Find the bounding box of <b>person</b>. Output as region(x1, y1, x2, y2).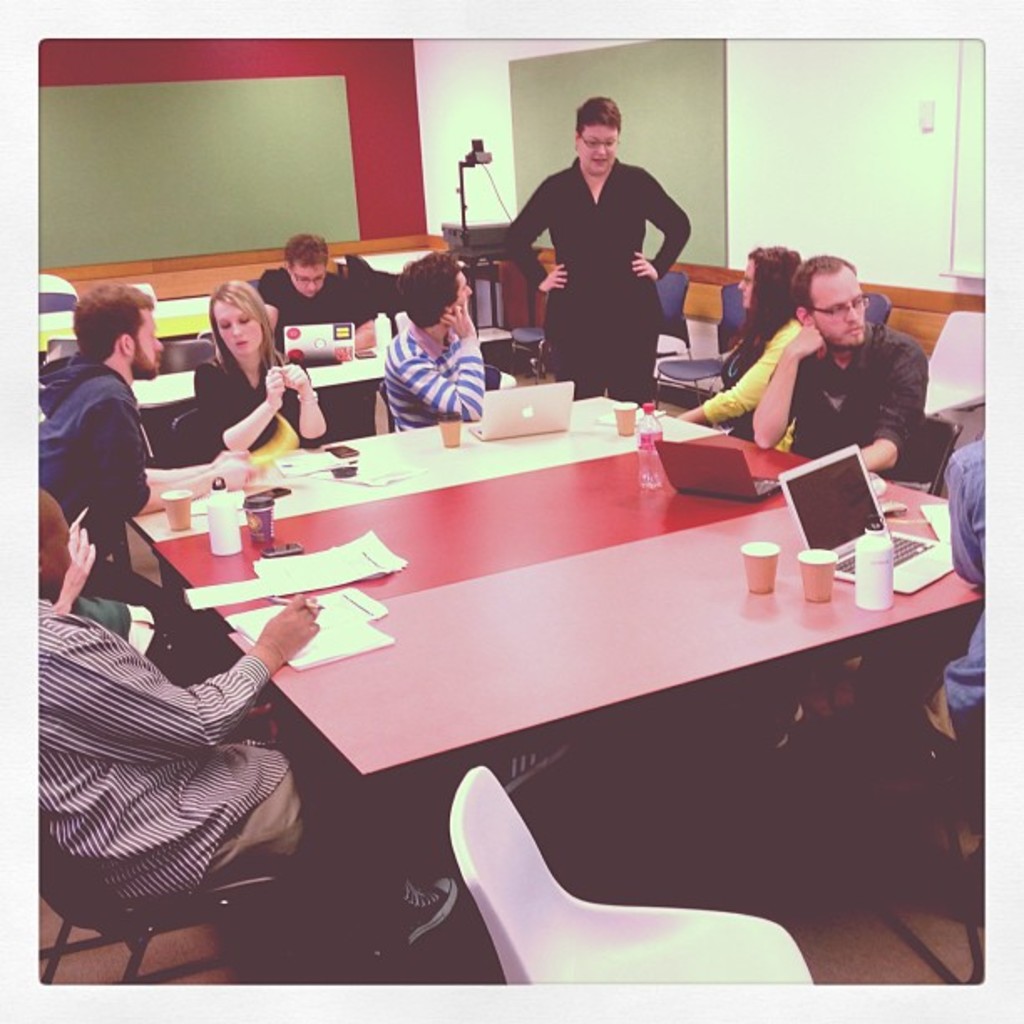
region(741, 254, 939, 489).
